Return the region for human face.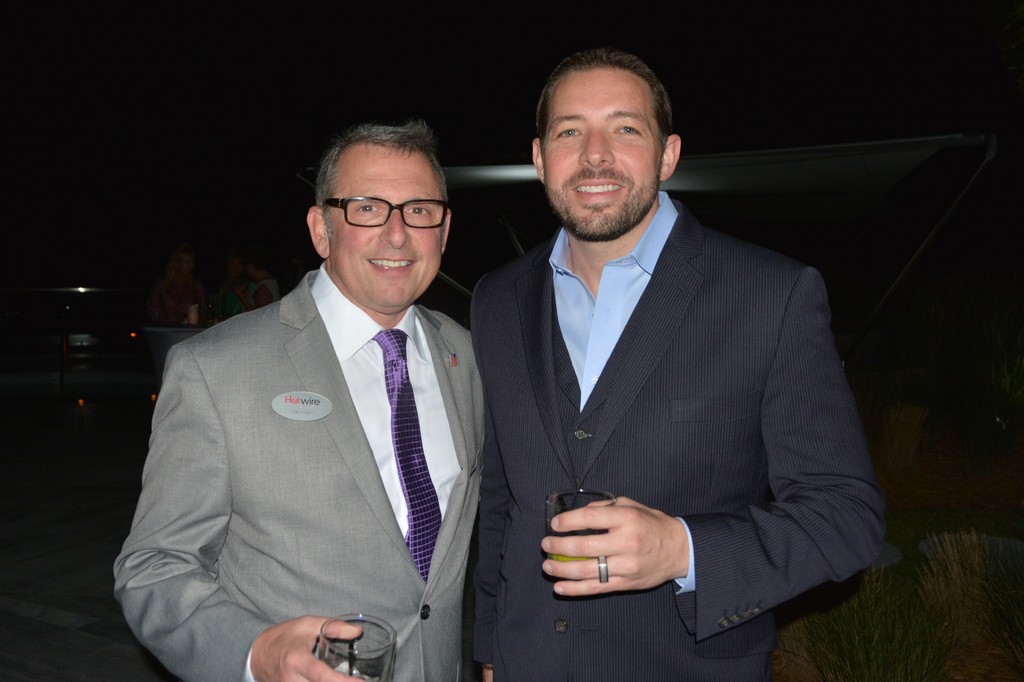
pyautogui.locateOnScreen(328, 145, 444, 307).
